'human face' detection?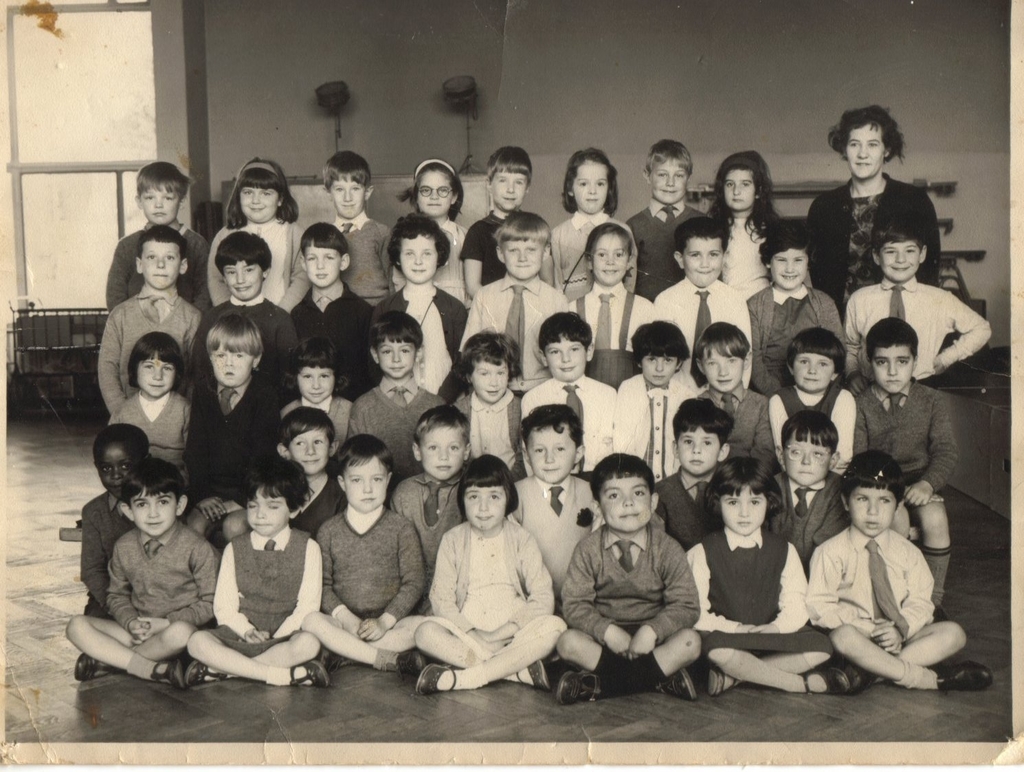
box(783, 428, 830, 483)
